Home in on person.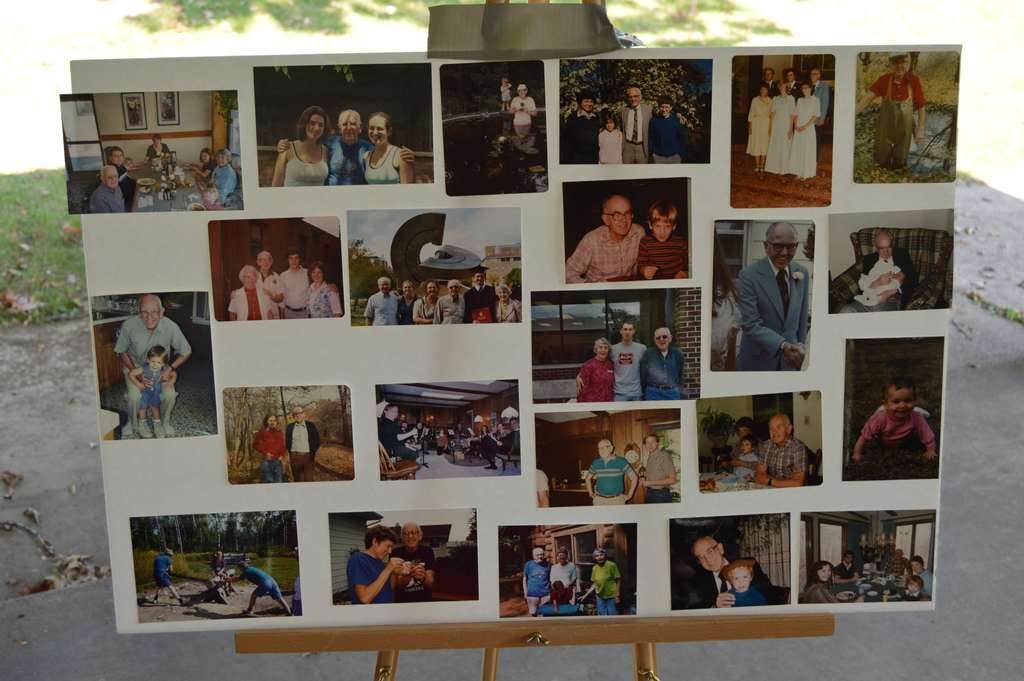
Homed in at Rect(253, 256, 281, 298).
